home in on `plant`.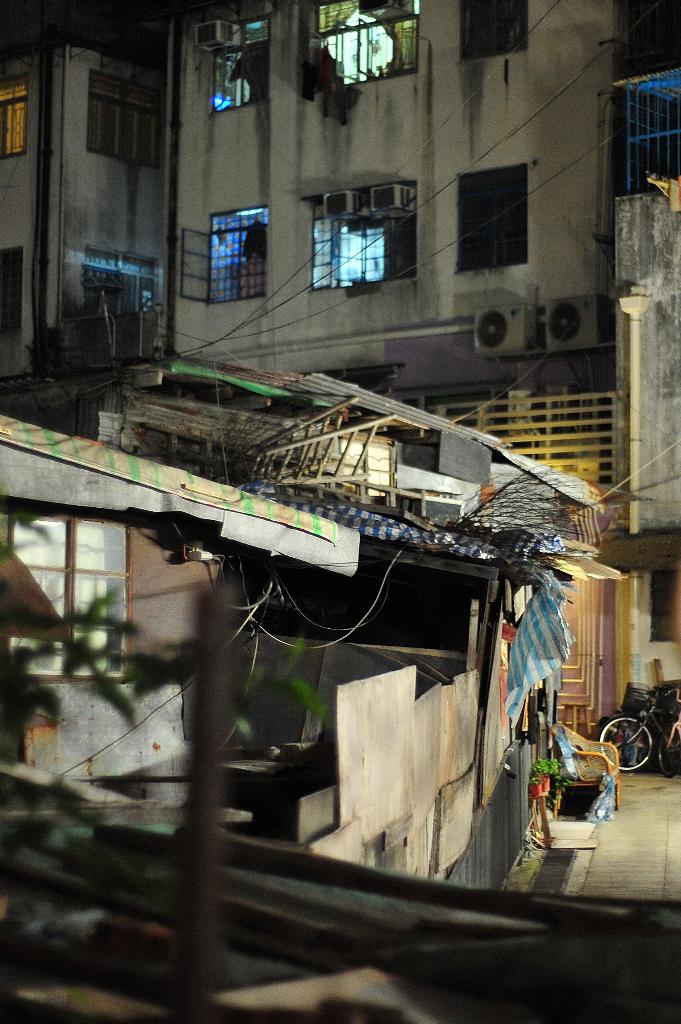
Homed in at (233, 641, 320, 753).
